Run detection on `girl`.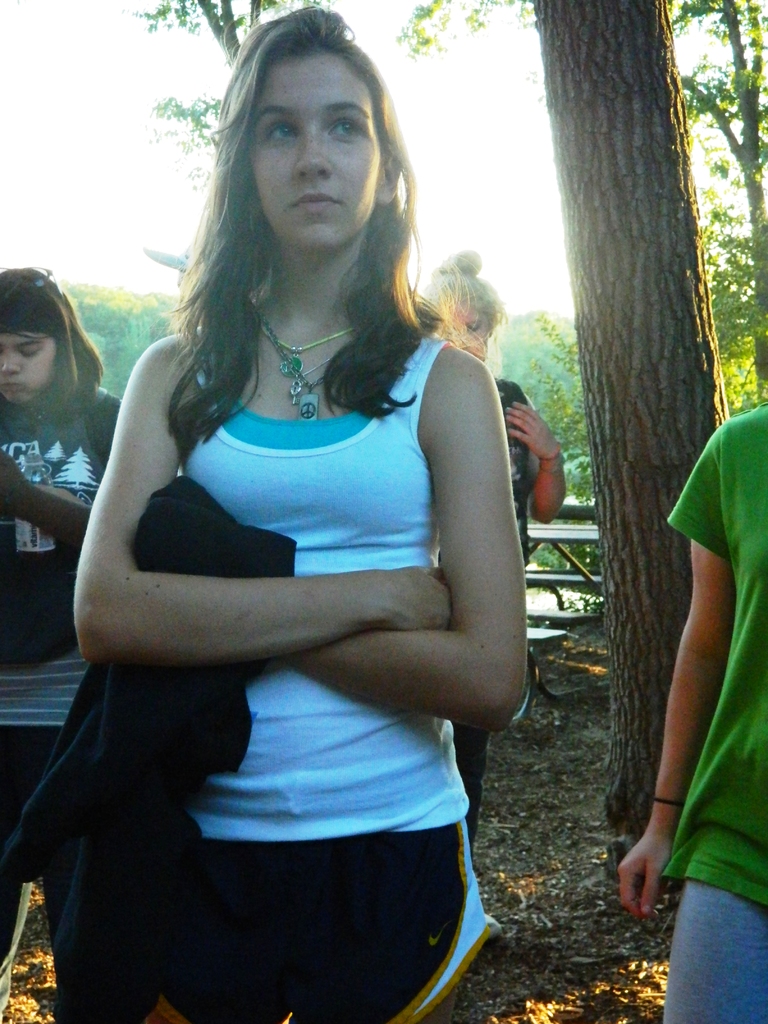
Result: <bbox>0, 257, 120, 912</bbox>.
